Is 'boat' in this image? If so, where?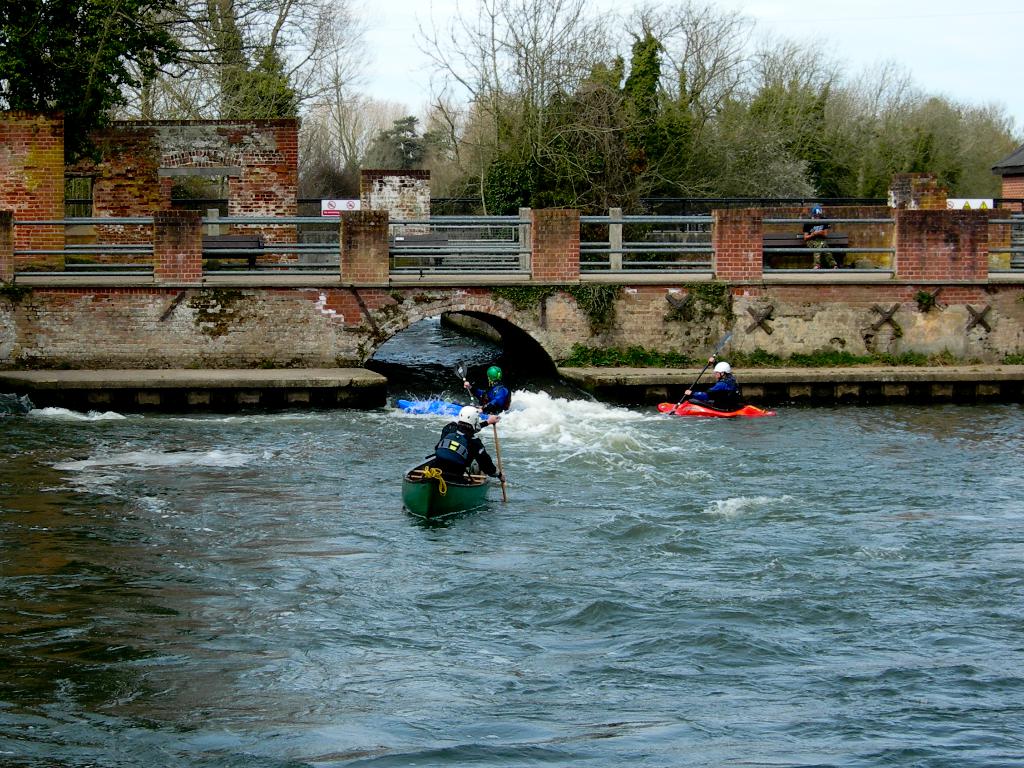
Yes, at (left=655, top=398, right=774, bottom=420).
